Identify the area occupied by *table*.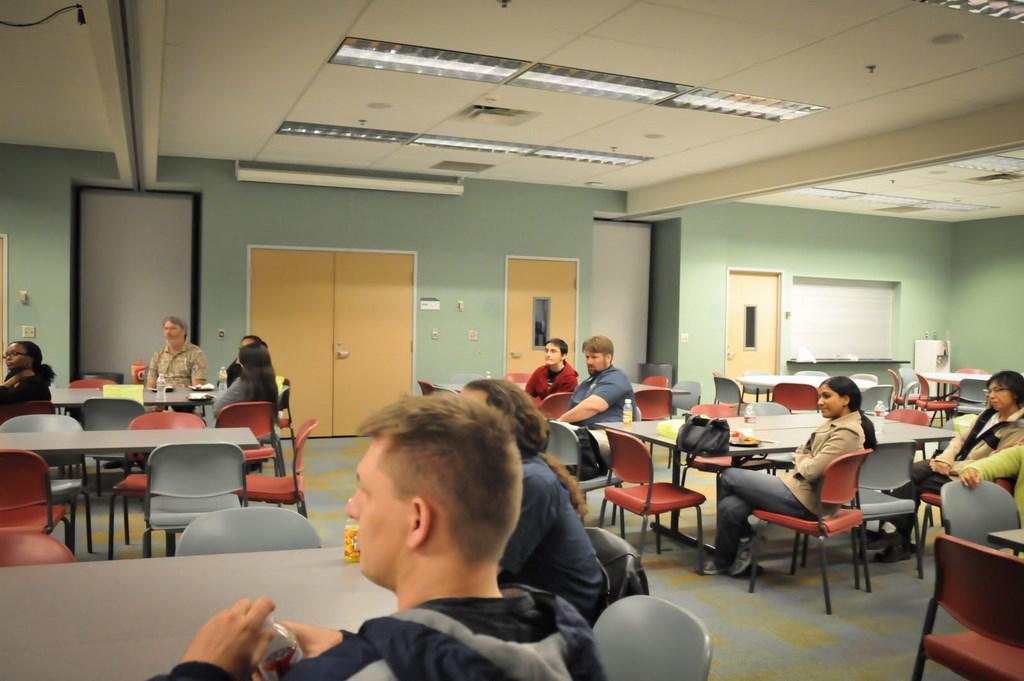
Area: {"x1": 606, "y1": 407, "x2": 963, "y2": 552}.
